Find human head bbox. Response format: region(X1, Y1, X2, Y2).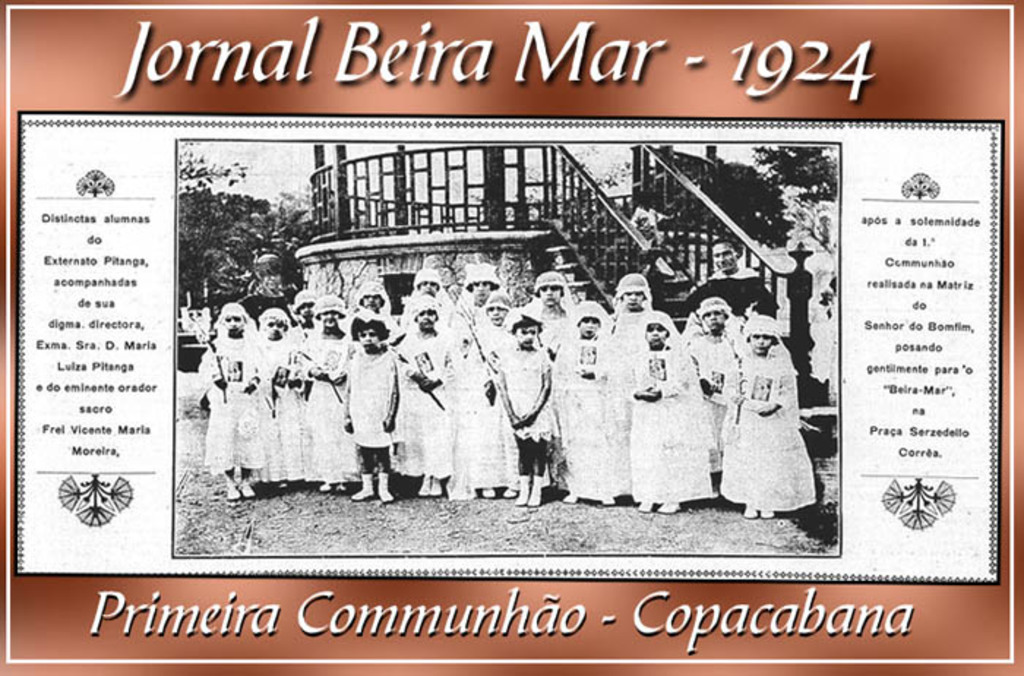
region(534, 272, 568, 309).
